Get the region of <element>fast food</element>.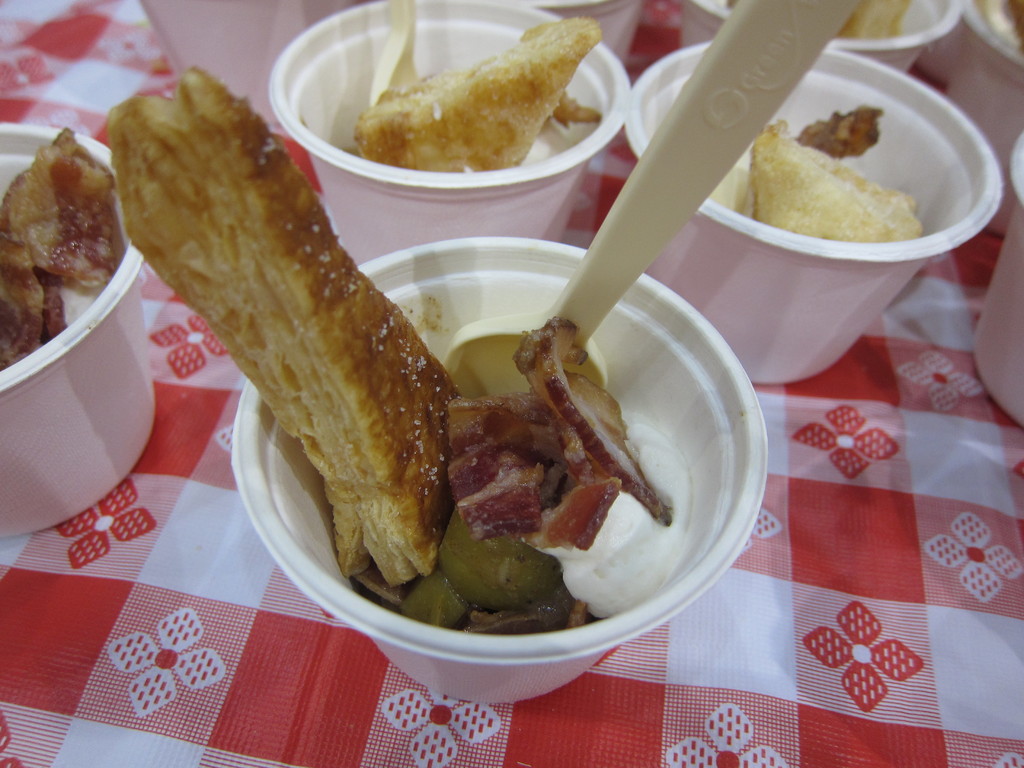
Rect(117, 99, 680, 619).
